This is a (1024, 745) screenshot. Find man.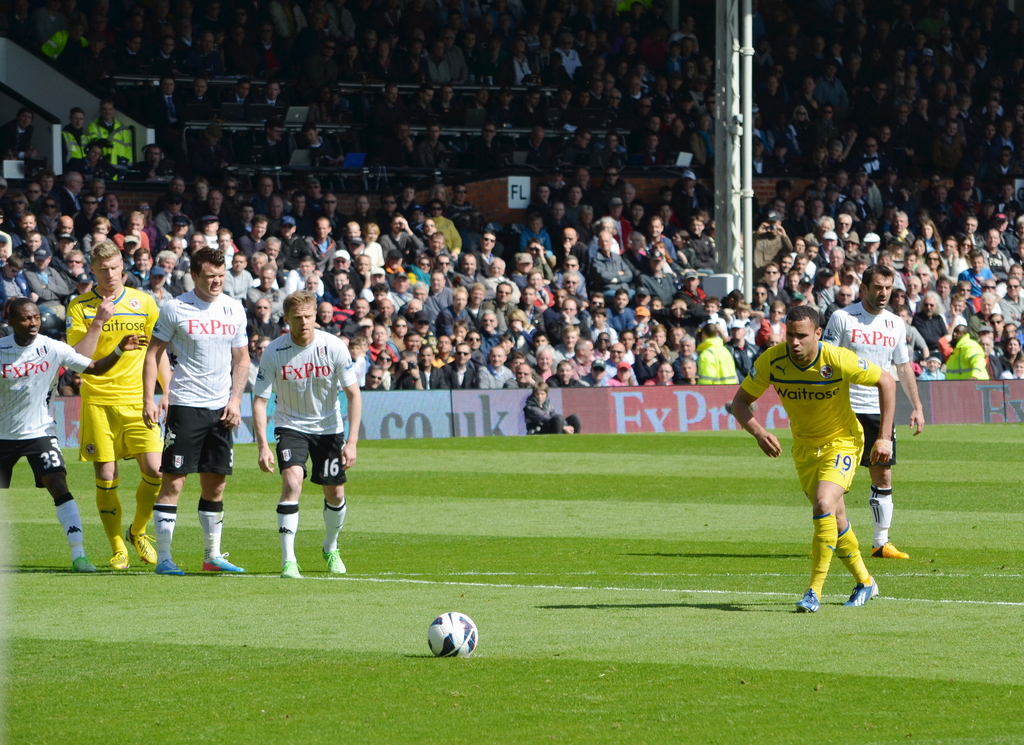
Bounding box: select_region(457, 253, 484, 288).
